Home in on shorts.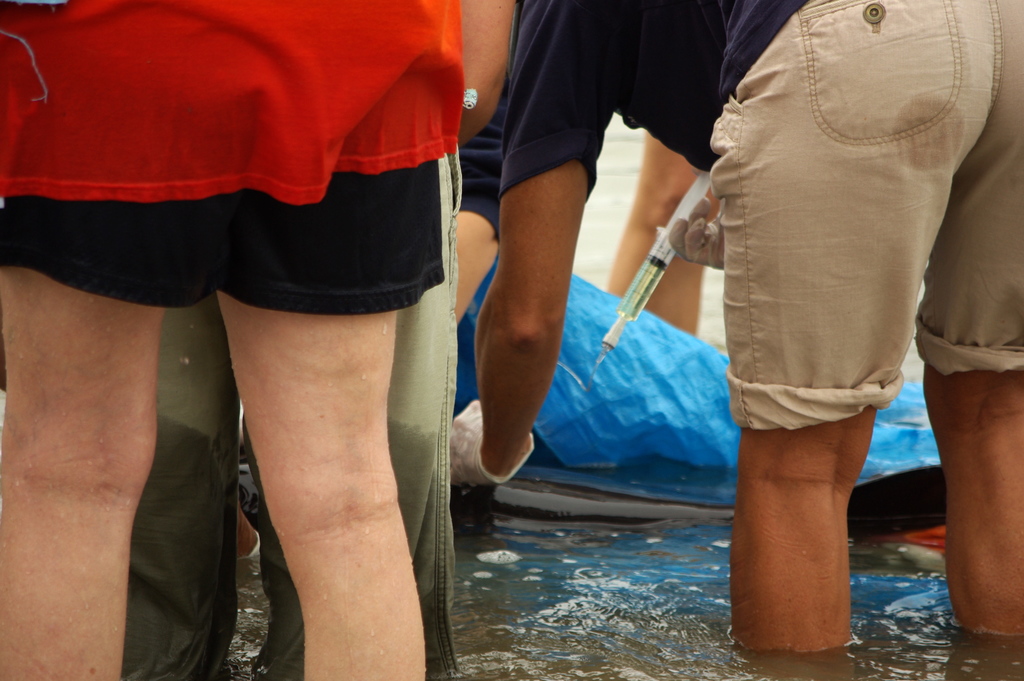
Homed in at bbox(0, 163, 443, 315).
